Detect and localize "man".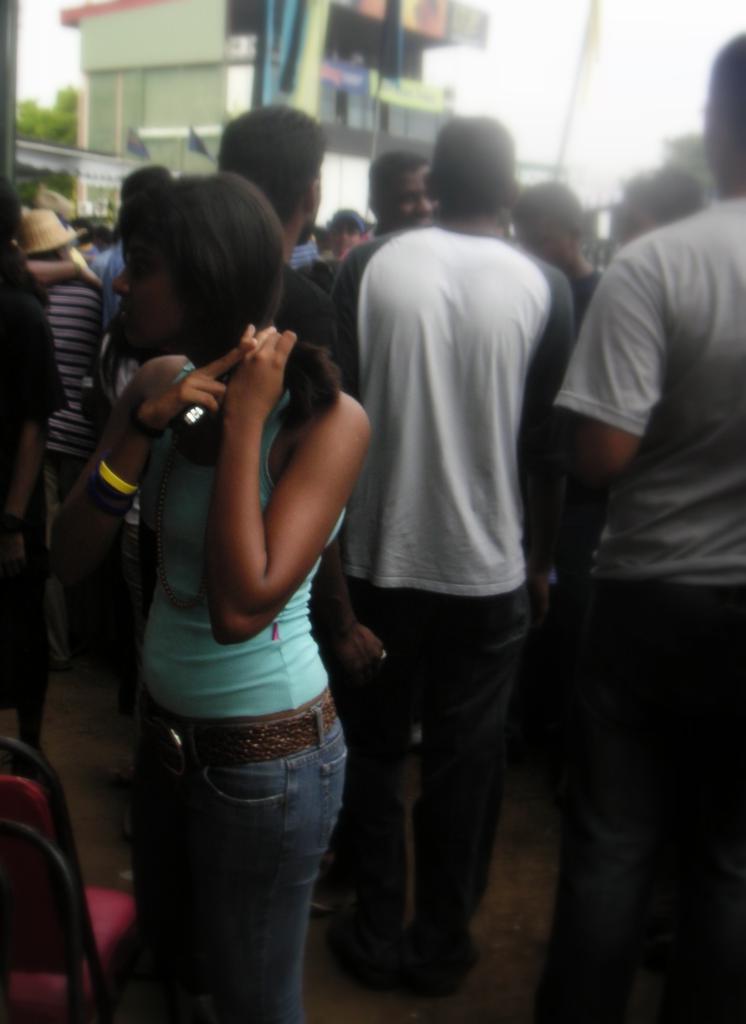
Localized at <bbox>535, 27, 745, 1008</bbox>.
